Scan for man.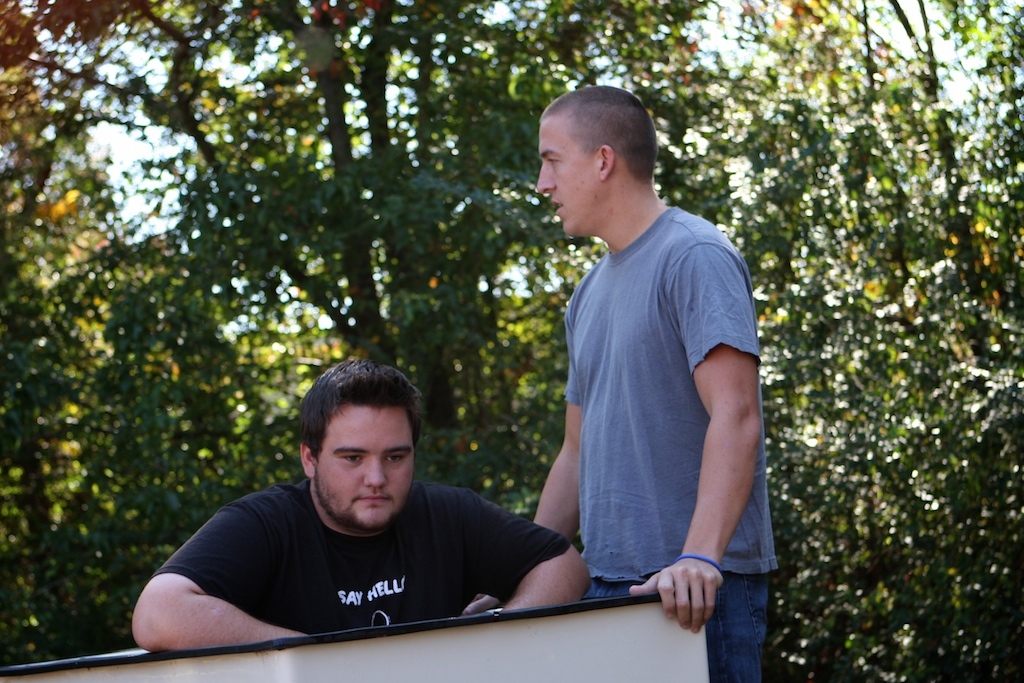
Scan result: bbox=(132, 357, 594, 650).
